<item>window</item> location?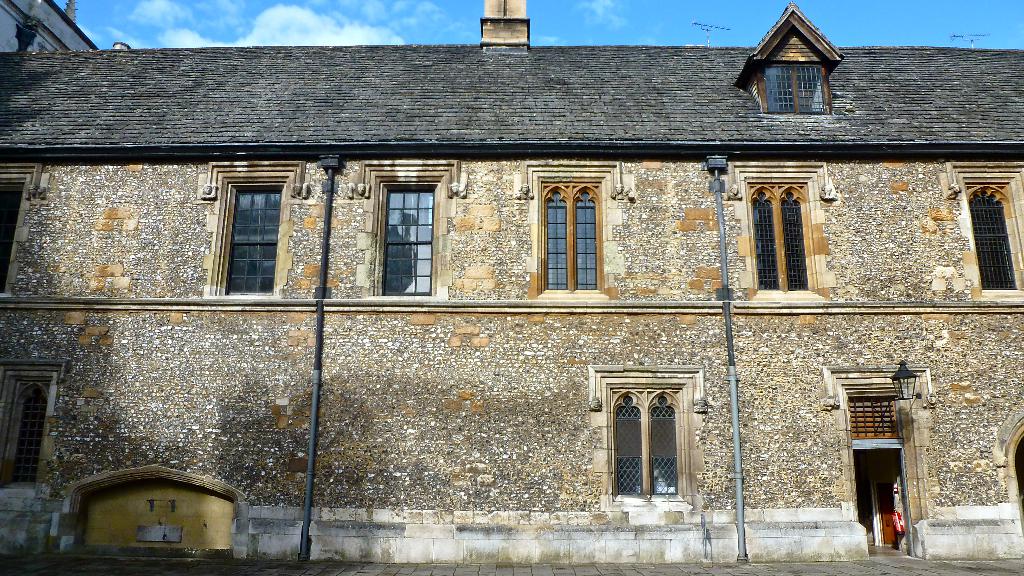
l=520, t=159, r=621, b=303
